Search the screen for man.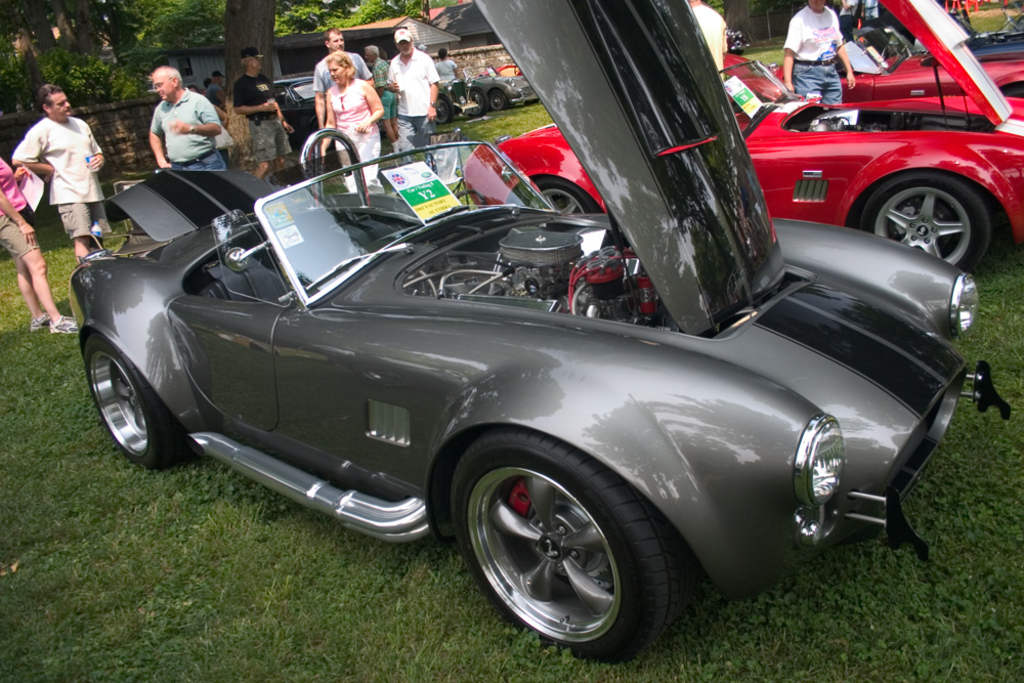
Found at rect(387, 27, 441, 168).
